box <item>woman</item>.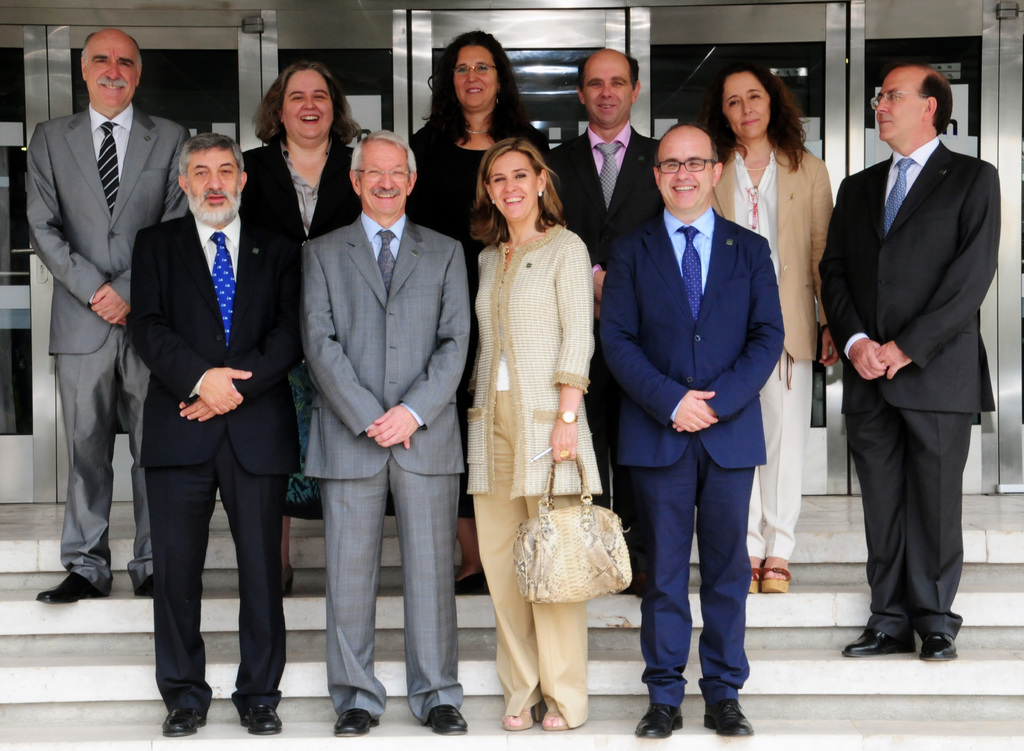
detection(458, 141, 607, 724).
